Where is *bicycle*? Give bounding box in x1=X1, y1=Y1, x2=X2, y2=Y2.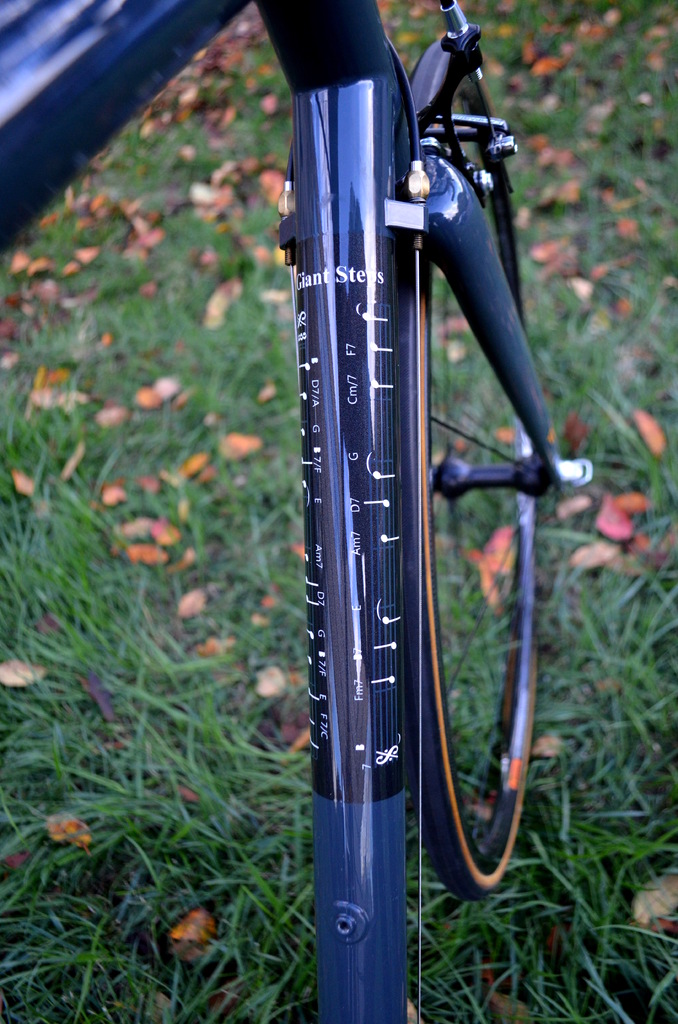
x1=0, y1=0, x2=597, y2=1023.
